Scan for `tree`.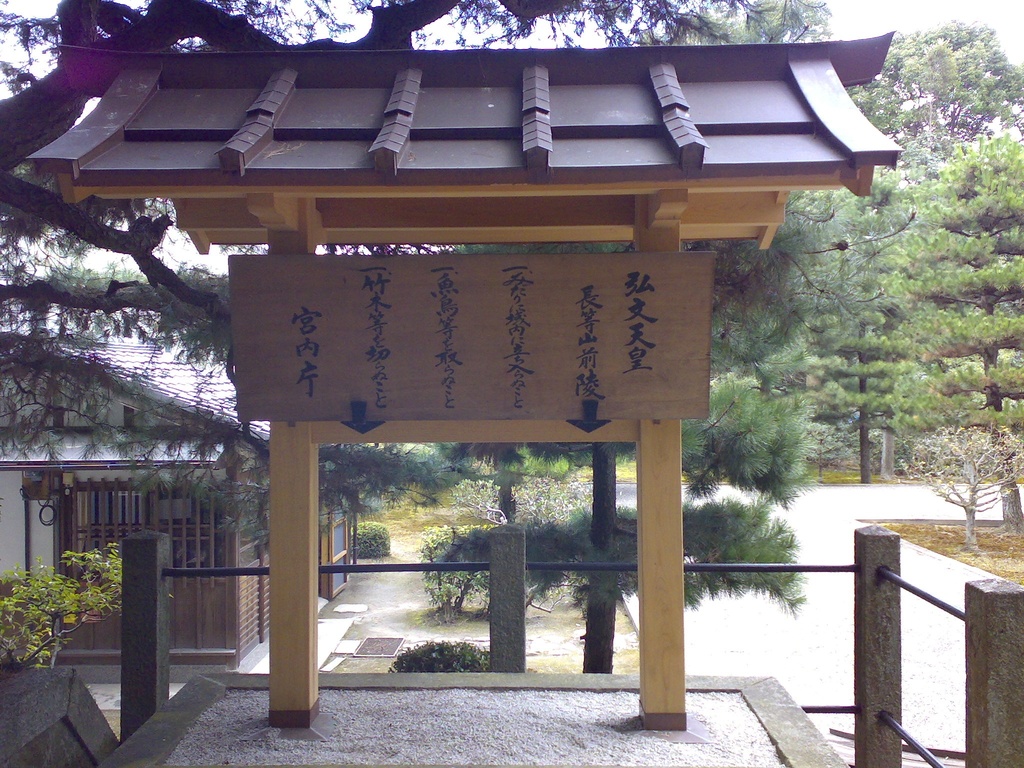
Scan result: 4 0 866 573.
